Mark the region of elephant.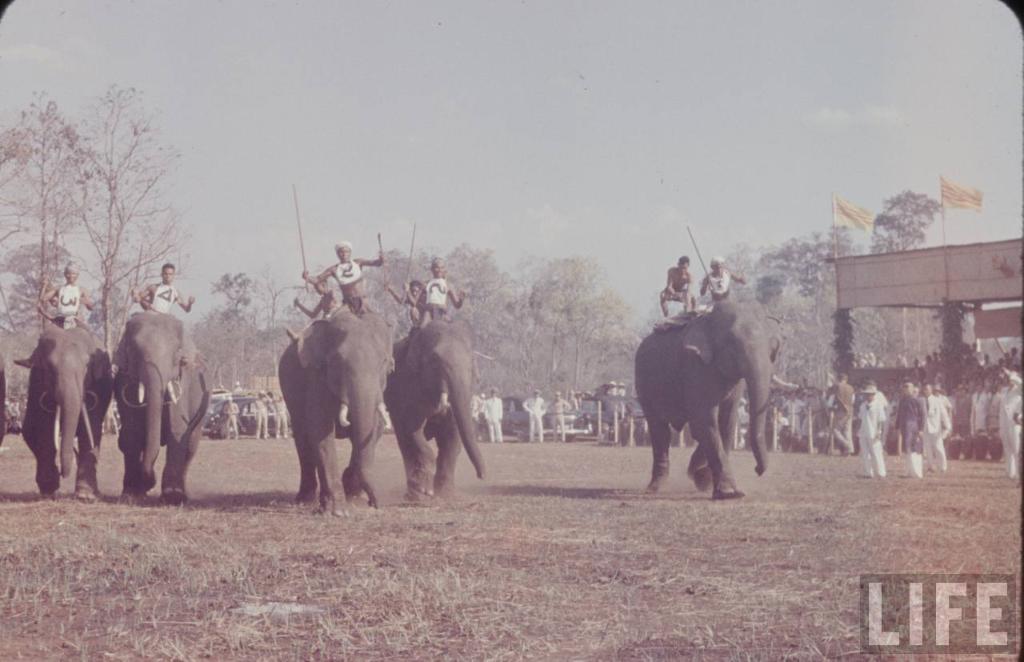
Region: region(393, 319, 485, 507).
